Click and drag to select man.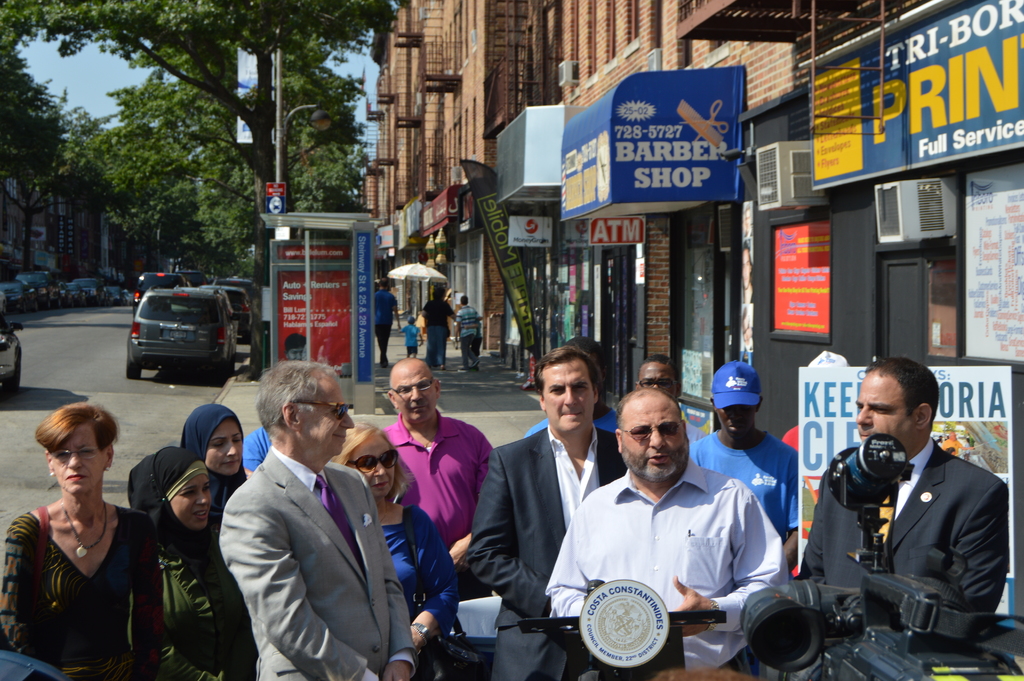
Selection: 459/343/627/680.
